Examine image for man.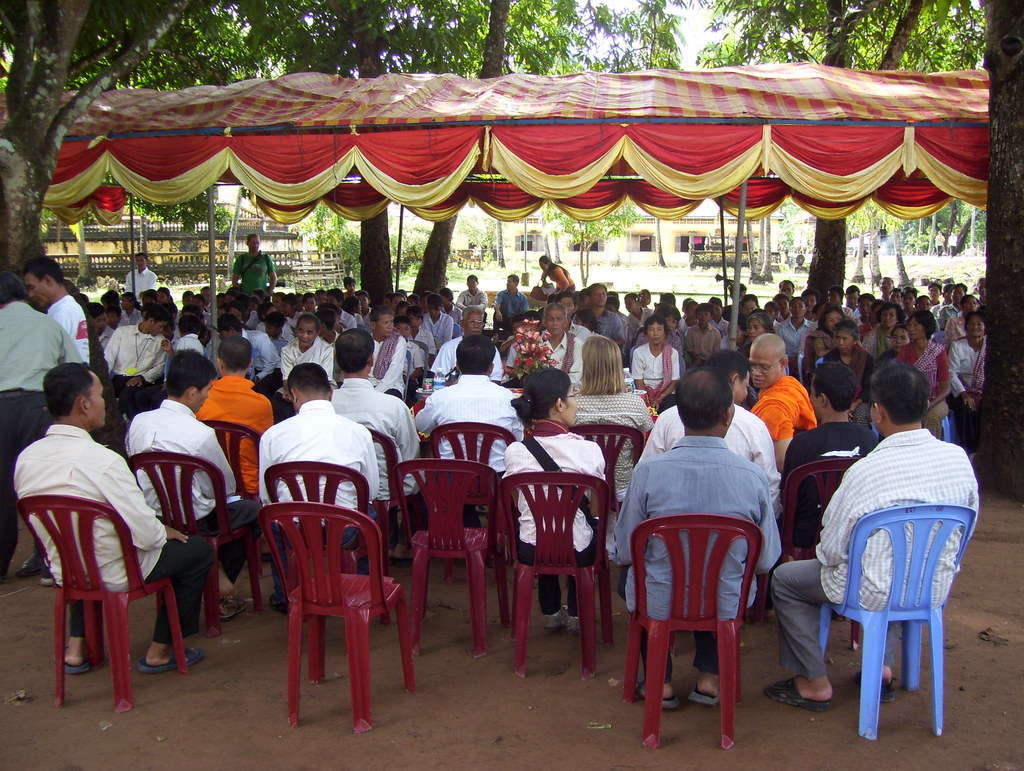
Examination result: select_region(845, 285, 862, 314).
